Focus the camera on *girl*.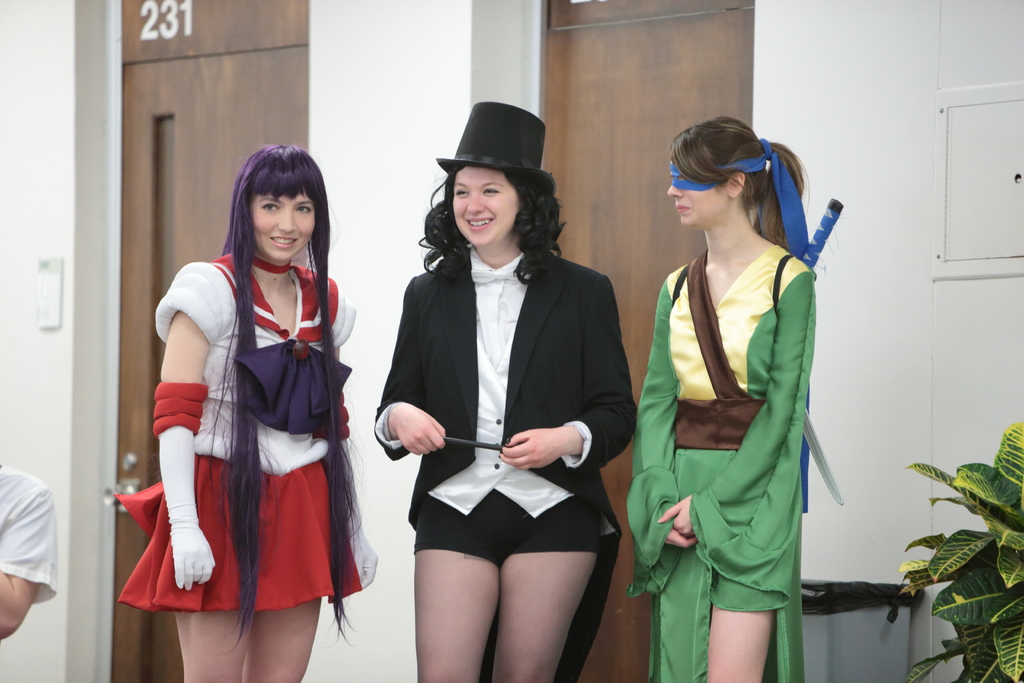
Focus region: bbox=[371, 159, 639, 682].
